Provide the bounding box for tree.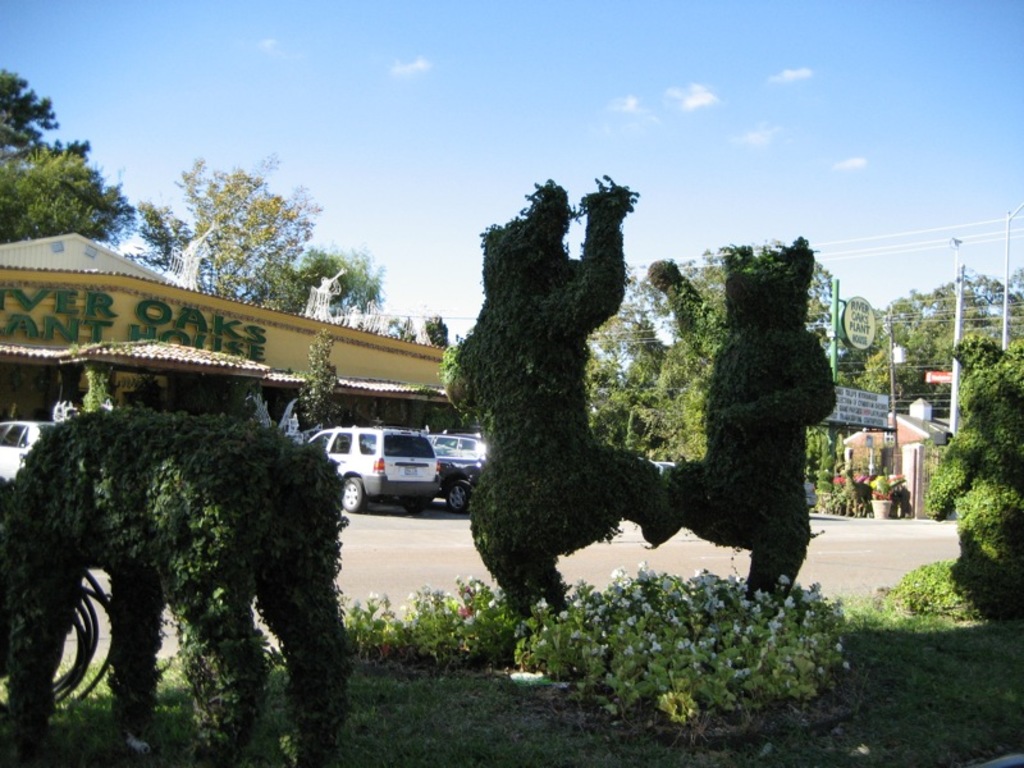
rect(293, 325, 346, 444).
